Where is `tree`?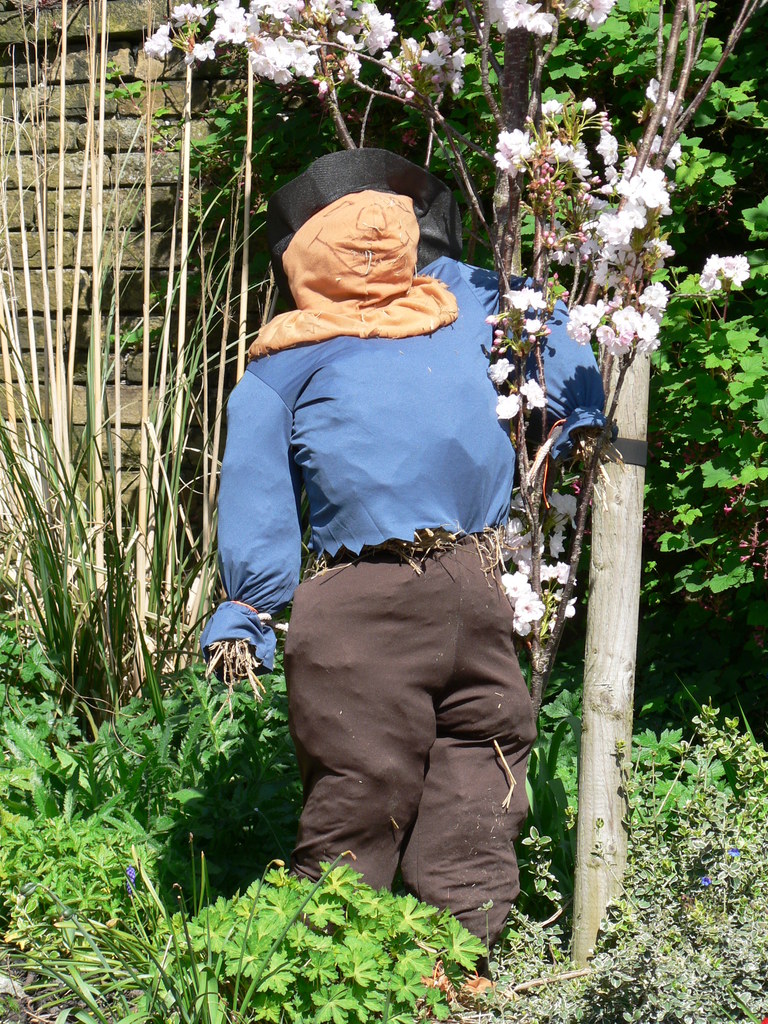
<box>131,0,767,979</box>.
